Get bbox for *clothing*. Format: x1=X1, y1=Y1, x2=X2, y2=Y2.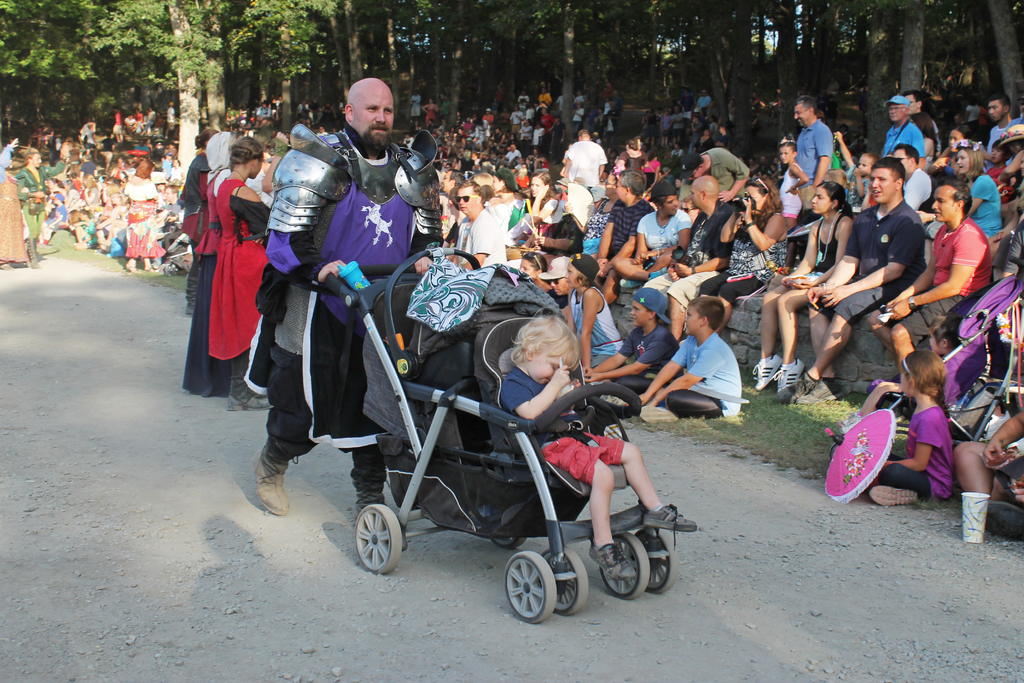
x1=798, y1=190, x2=819, y2=209.
